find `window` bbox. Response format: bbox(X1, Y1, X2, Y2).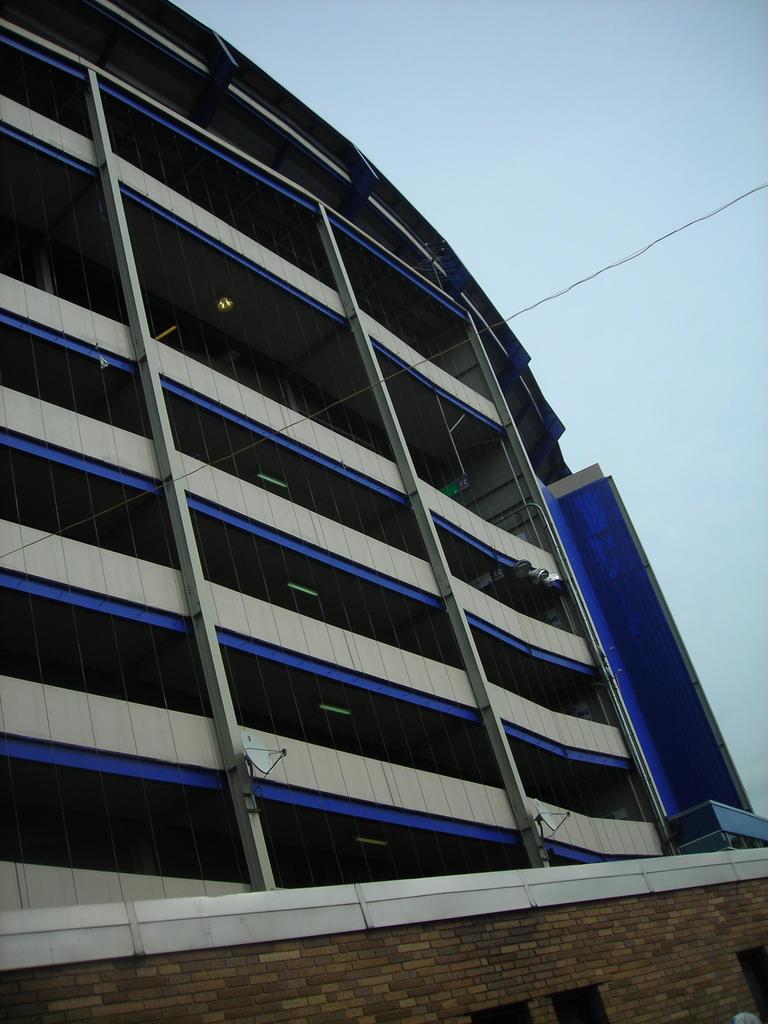
bbox(0, 735, 248, 889).
